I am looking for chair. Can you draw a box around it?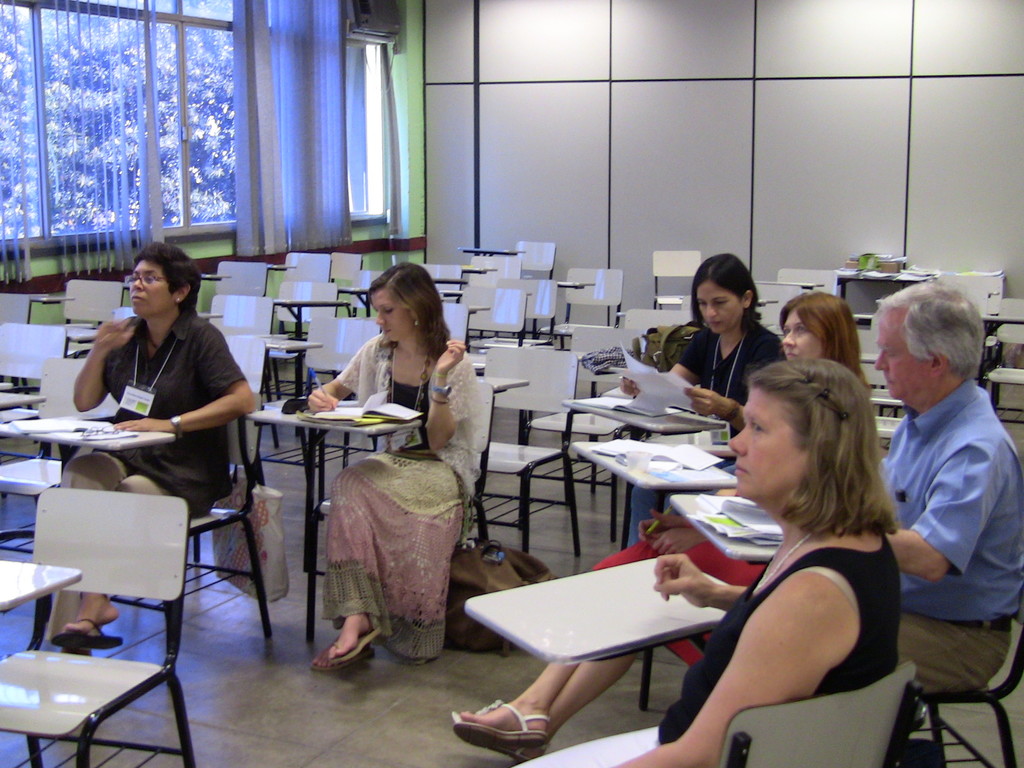
Sure, the bounding box is (414,260,467,305).
